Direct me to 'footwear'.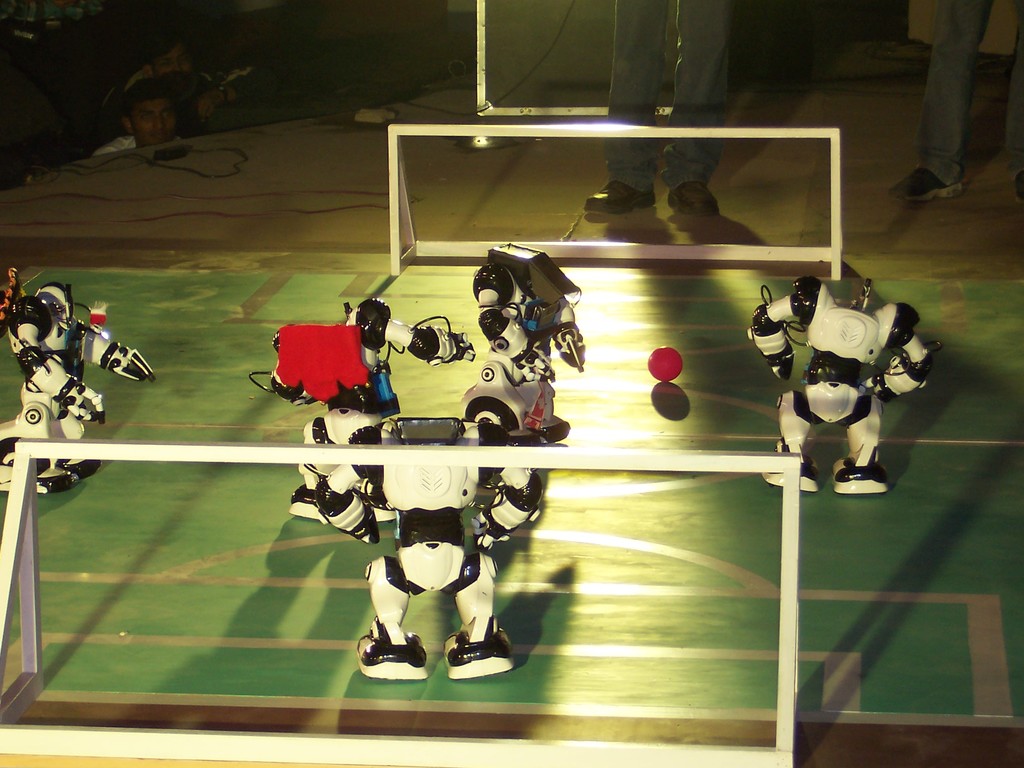
Direction: <box>445,630,522,680</box>.
